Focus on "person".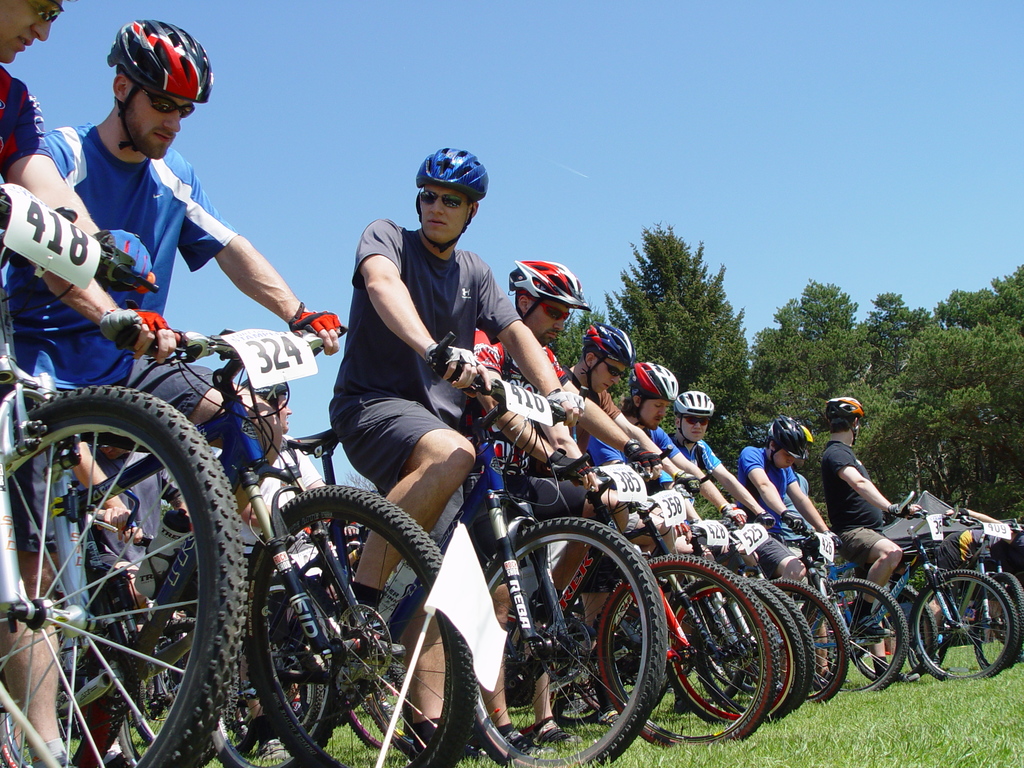
Focused at (left=666, top=393, right=798, bottom=672).
